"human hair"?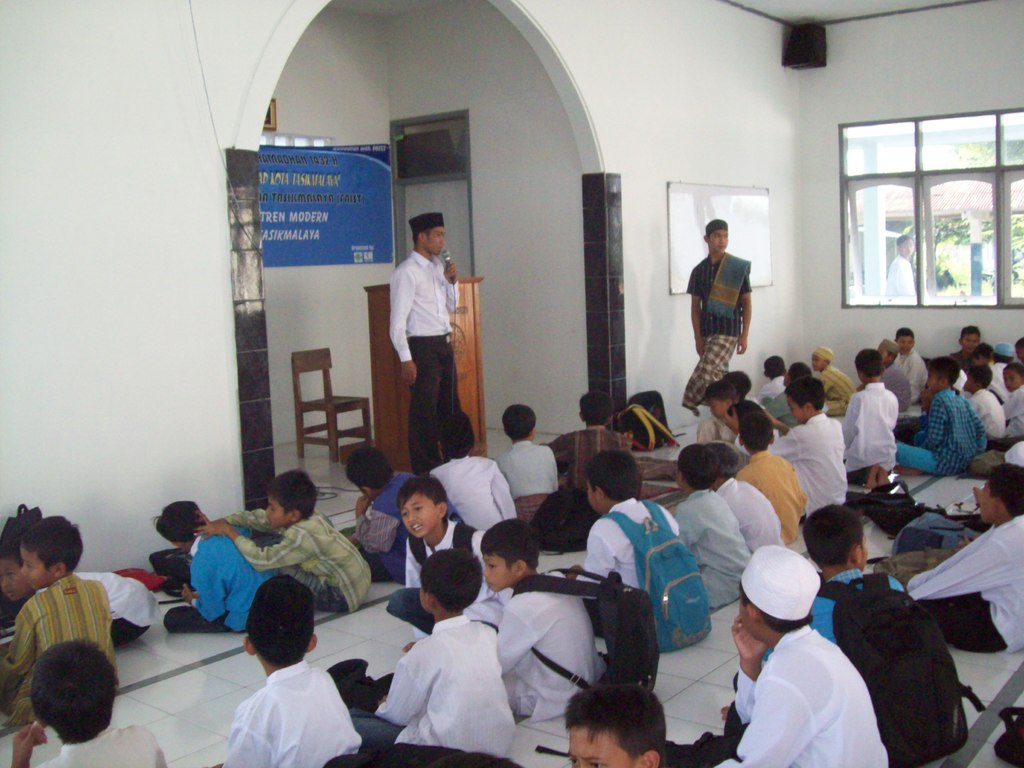
(left=583, top=447, right=641, bottom=505)
